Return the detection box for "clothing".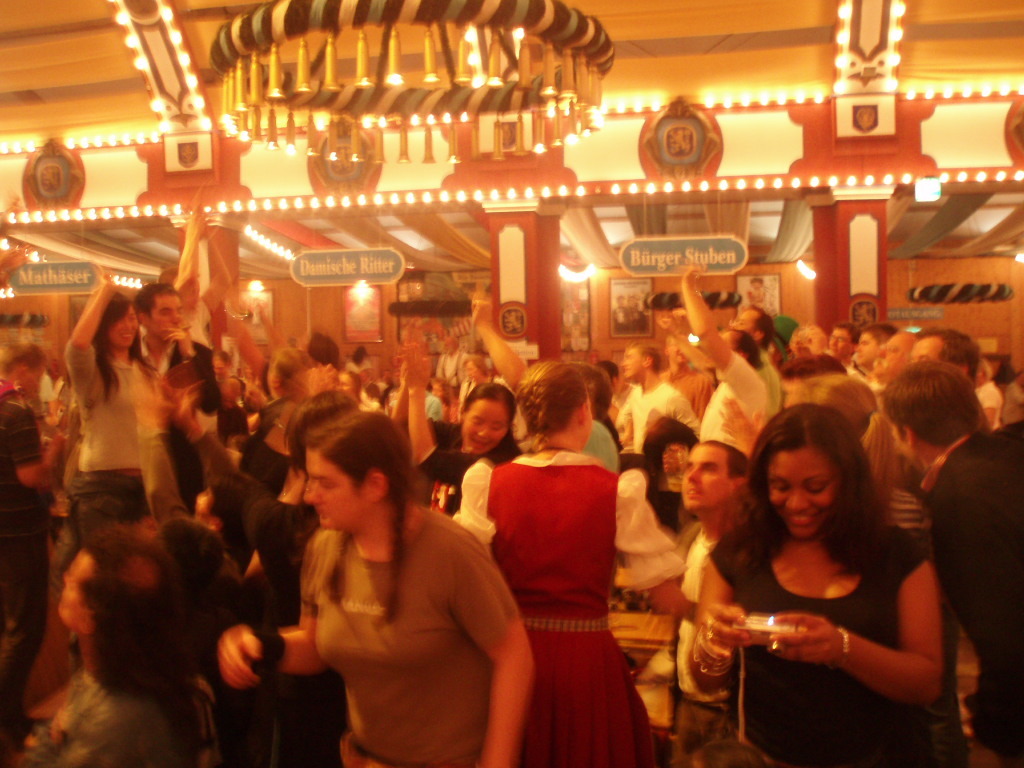
{"x1": 715, "y1": 511, "x2": 938, "y2": 766}.
